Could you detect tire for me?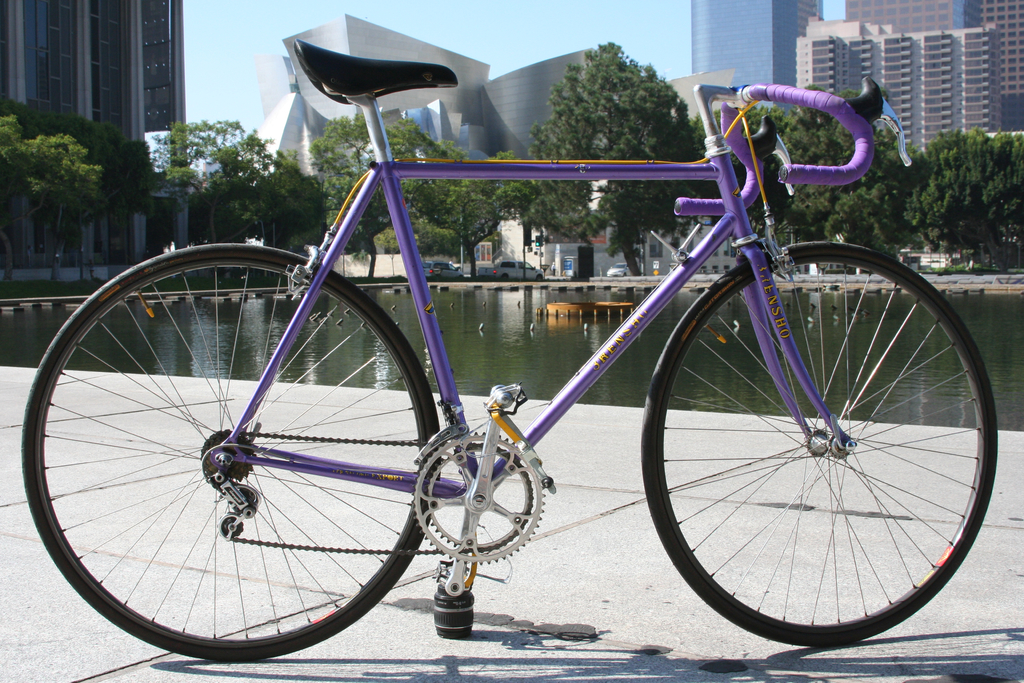
Detection result: 502,272,509,283.
